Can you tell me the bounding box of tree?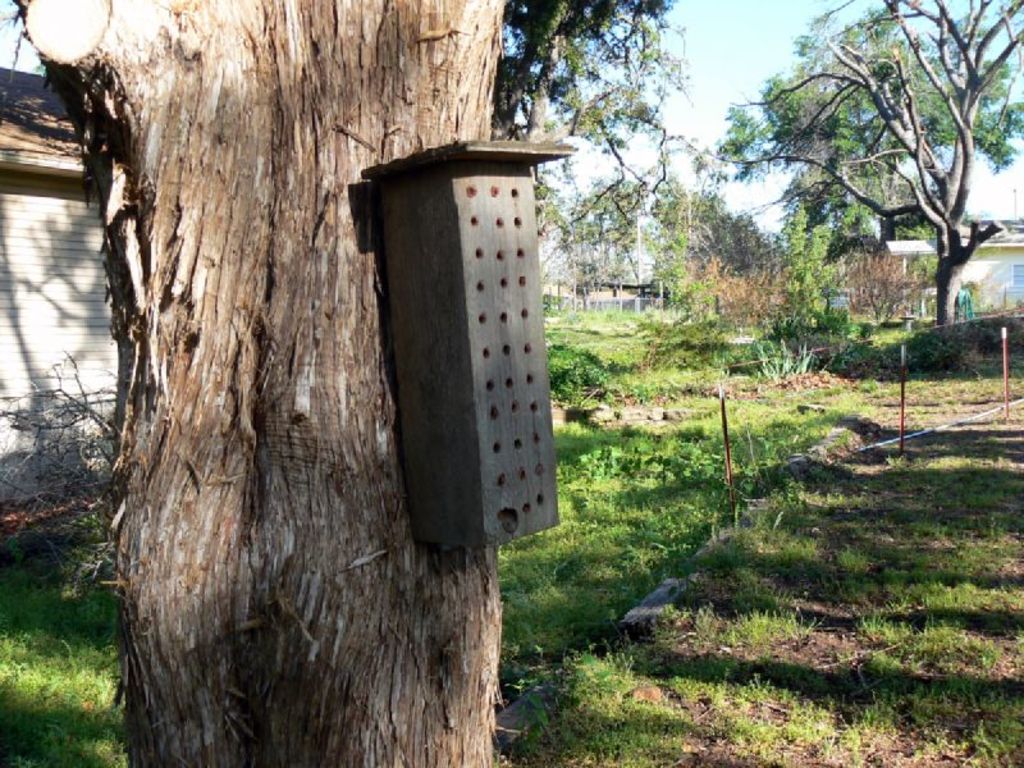
<box>0,0,503,767</box>.
